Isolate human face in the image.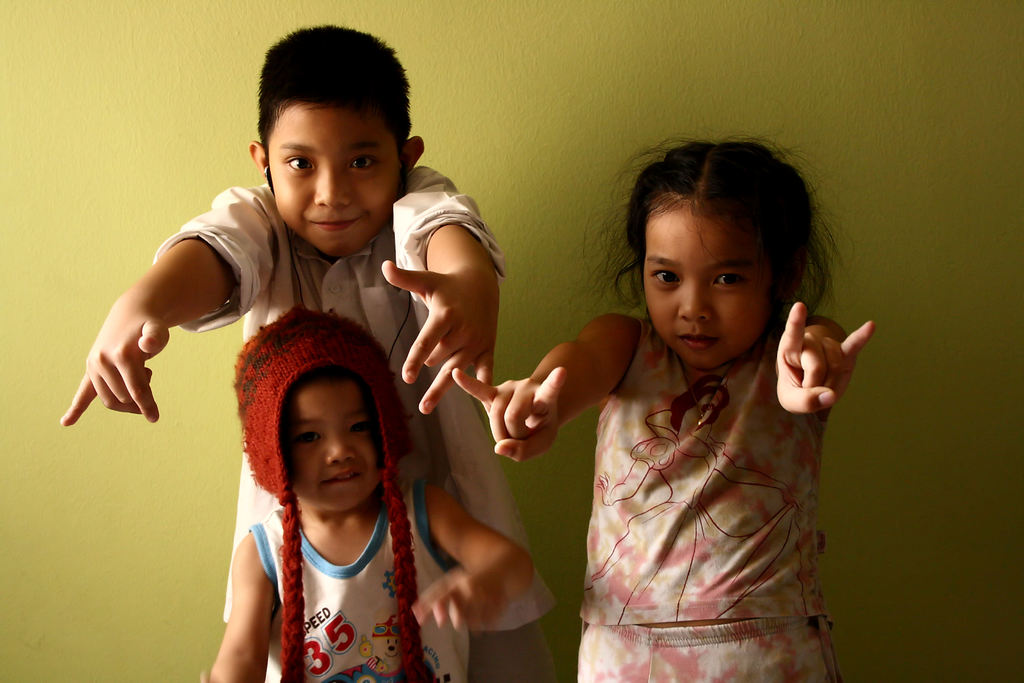
Isolated region: <region>263, 105, 401, 258</region>.
